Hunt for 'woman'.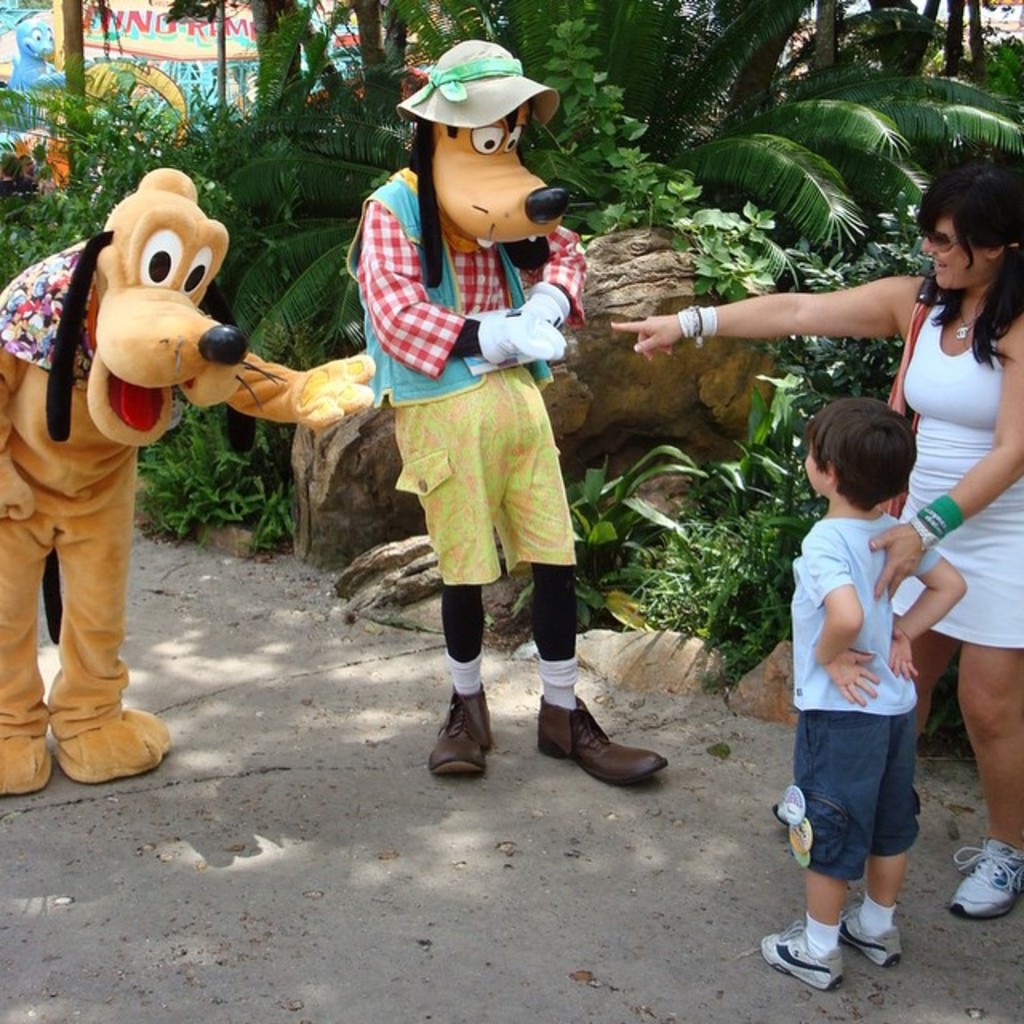
Hunted down at {"left": 598, "top": 142, "right": 1022, "bottom": 931}.
